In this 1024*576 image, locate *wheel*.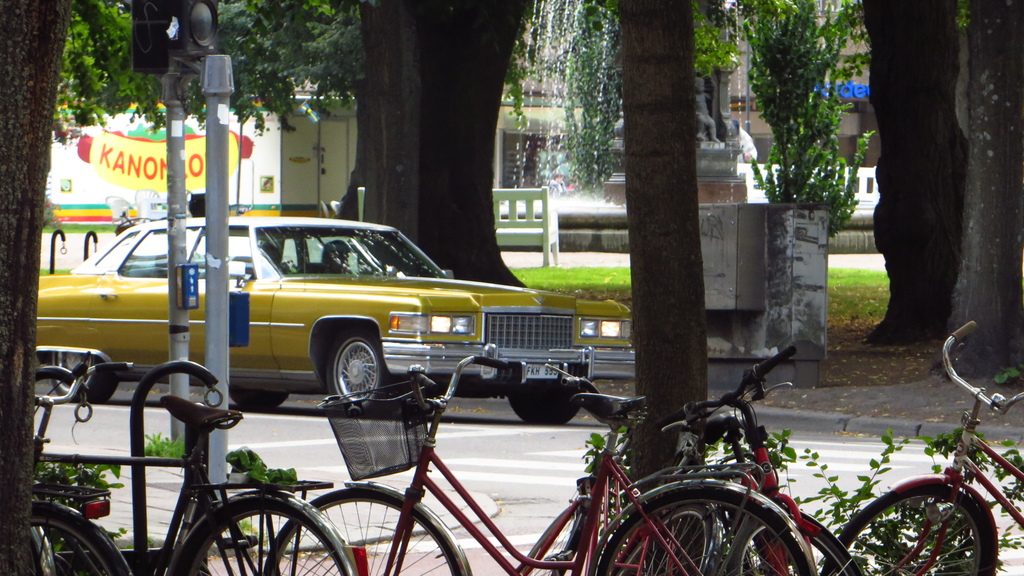
Bounding box: 507, 365, 580, 424.
